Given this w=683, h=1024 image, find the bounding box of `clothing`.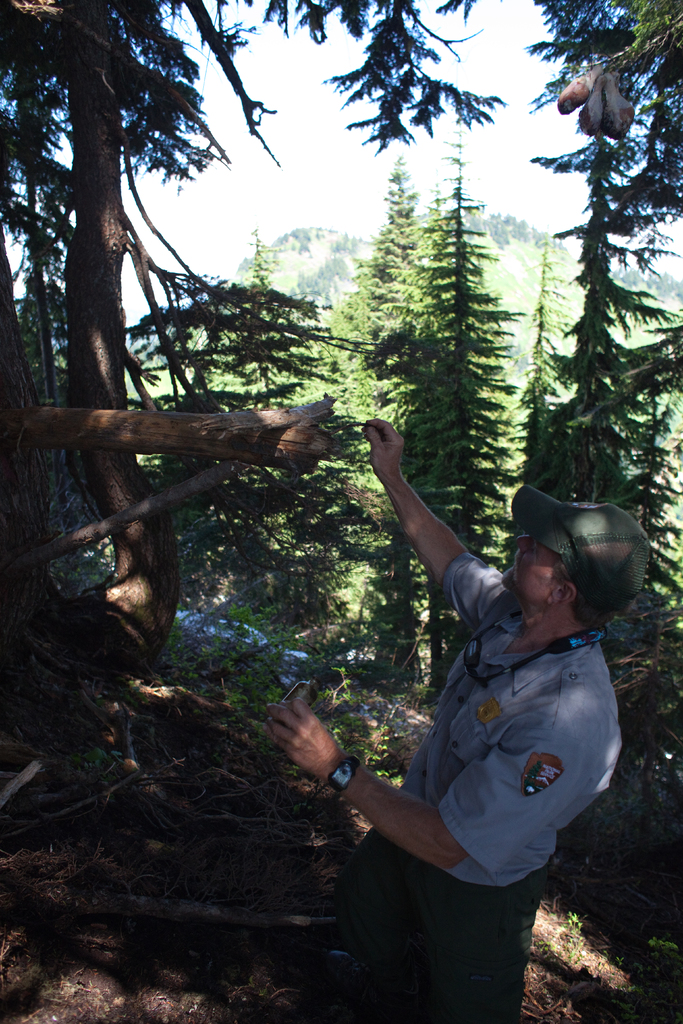
(332, 550, 638, 1023).
